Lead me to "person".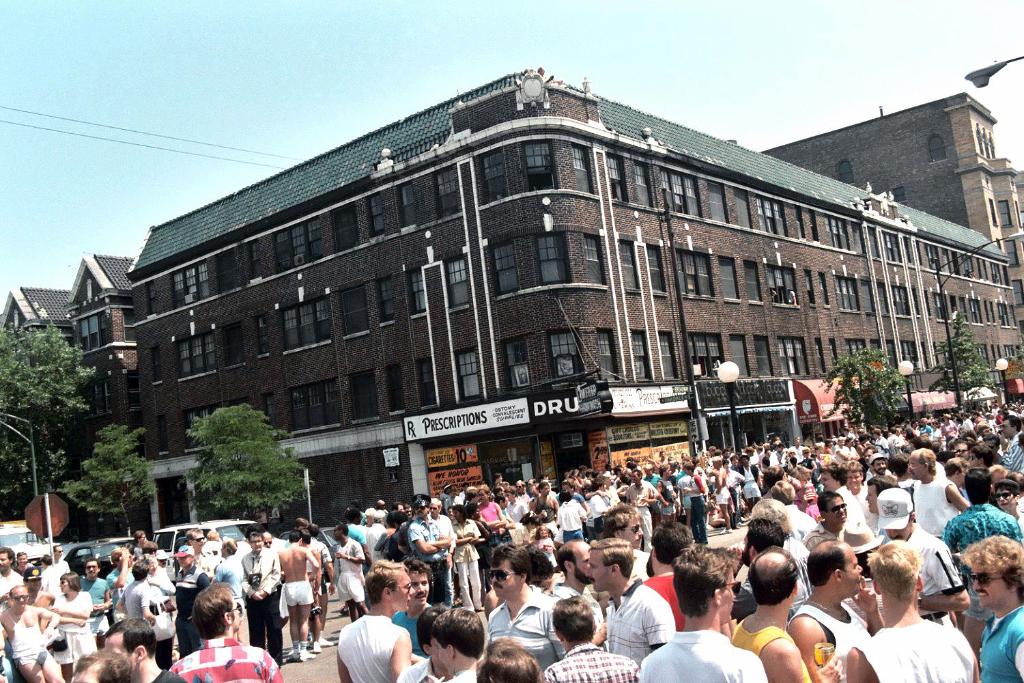
Lead to <box>296,535,323,655</box>.
